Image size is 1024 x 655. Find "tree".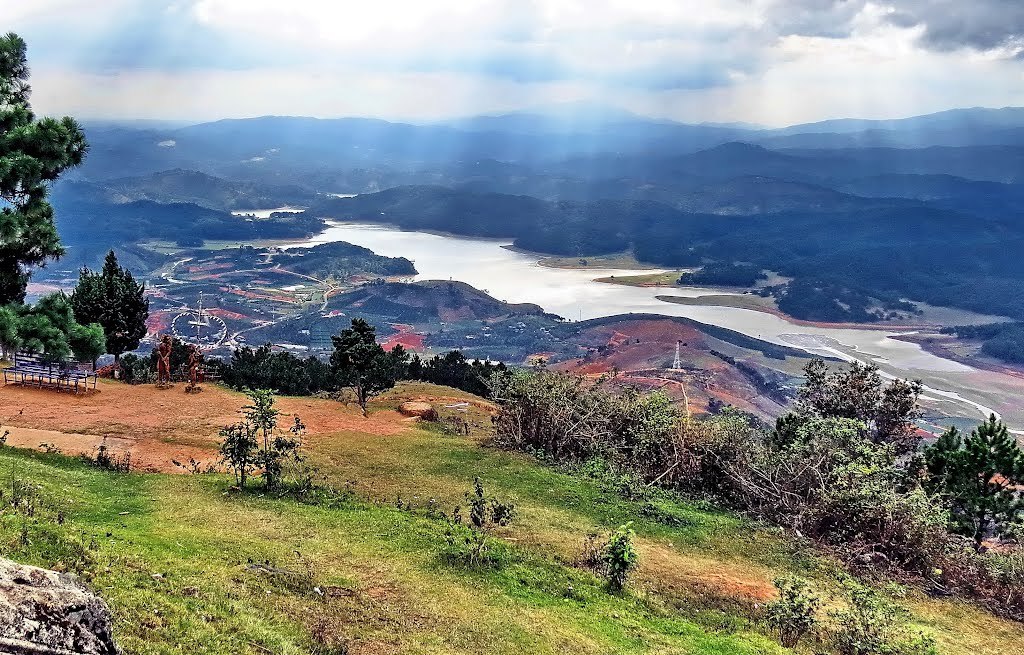
left=1, top=24, right=93, bottom=308.
